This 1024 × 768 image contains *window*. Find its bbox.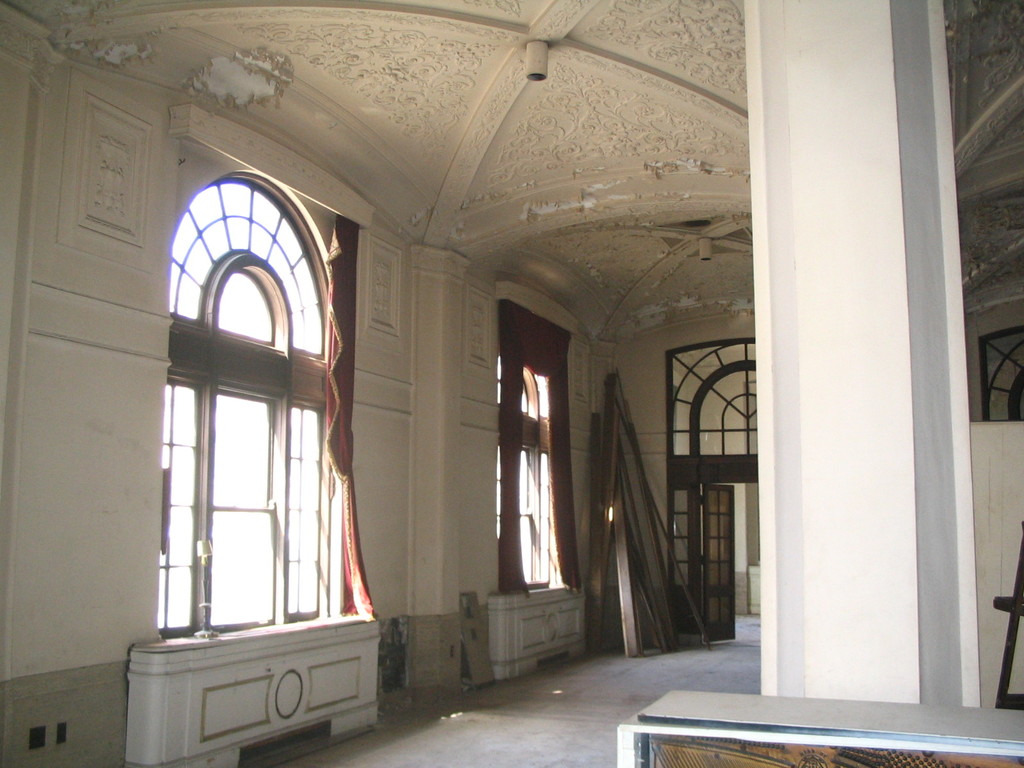
483, 307, 592, 607.
